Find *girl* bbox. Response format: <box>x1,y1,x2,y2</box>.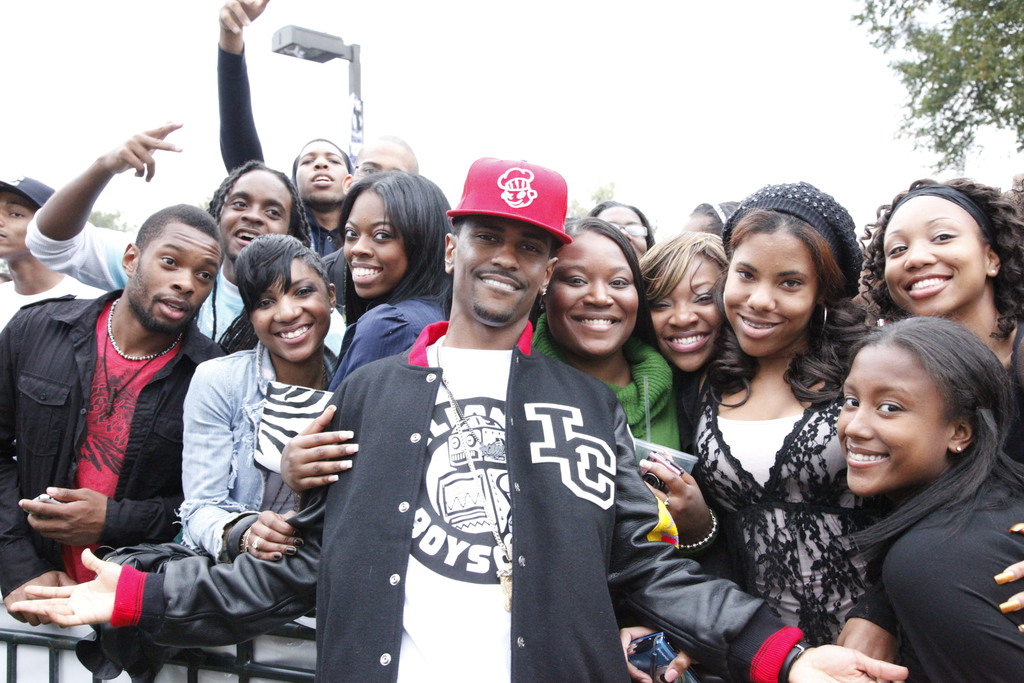
<box>834,313,1023,682</box>.
